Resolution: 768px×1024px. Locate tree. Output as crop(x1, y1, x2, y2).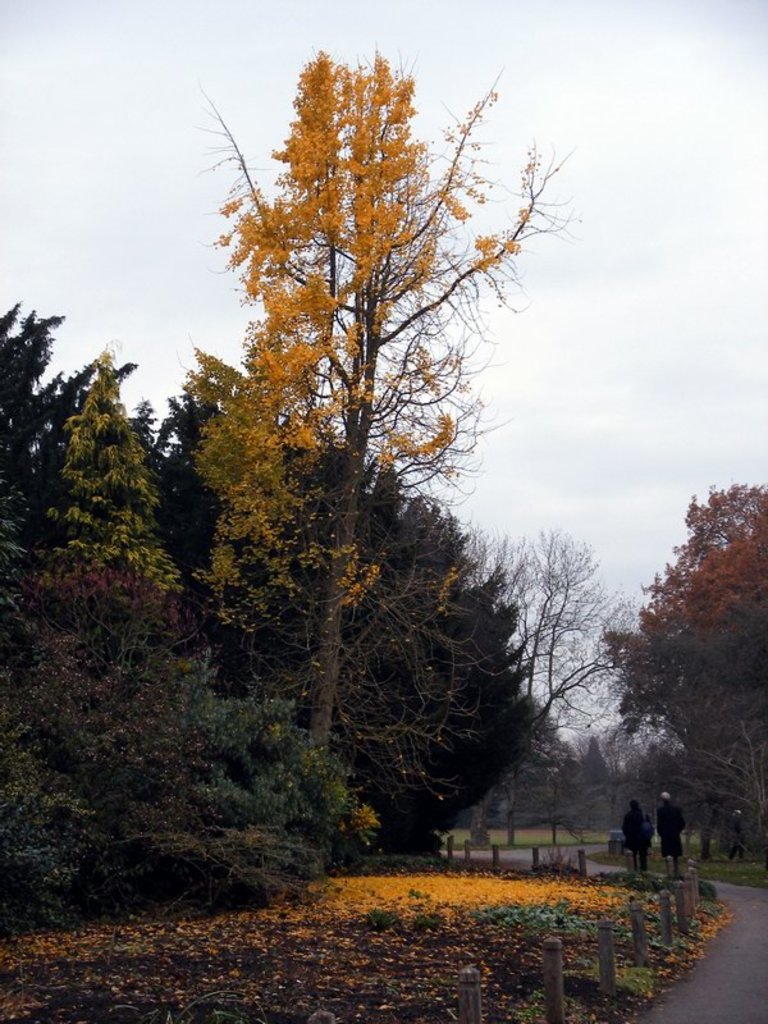
crop(586, 462, 767, 879).
